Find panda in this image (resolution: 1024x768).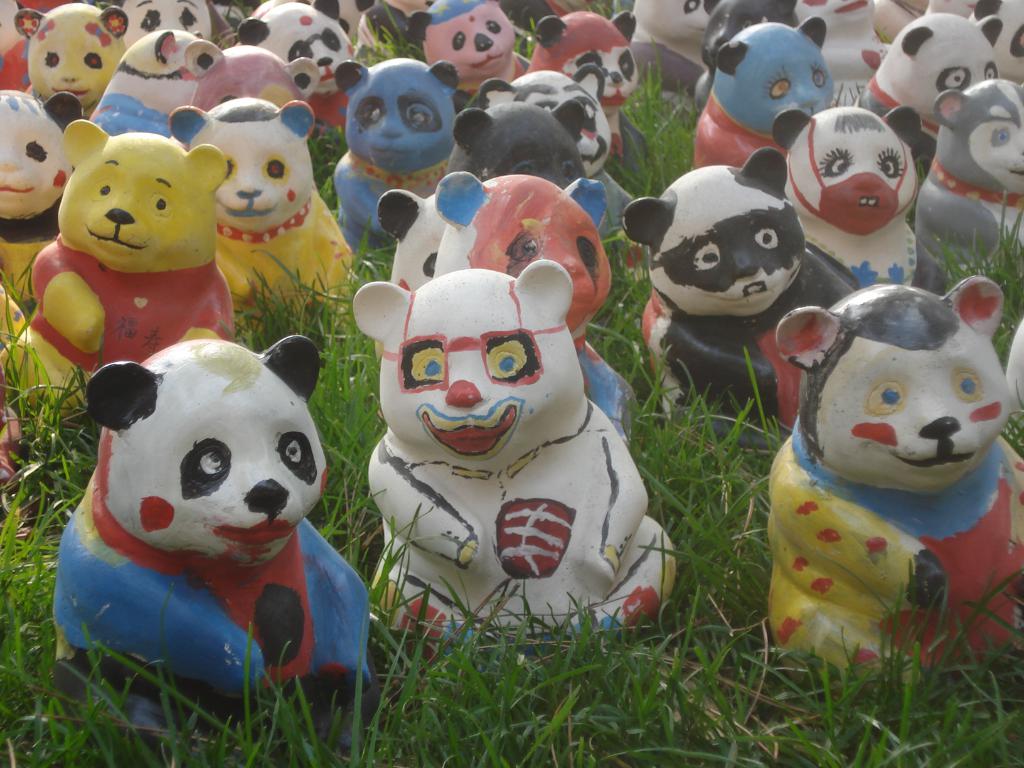
[left=444, top=95, right=588, bottom=195].
